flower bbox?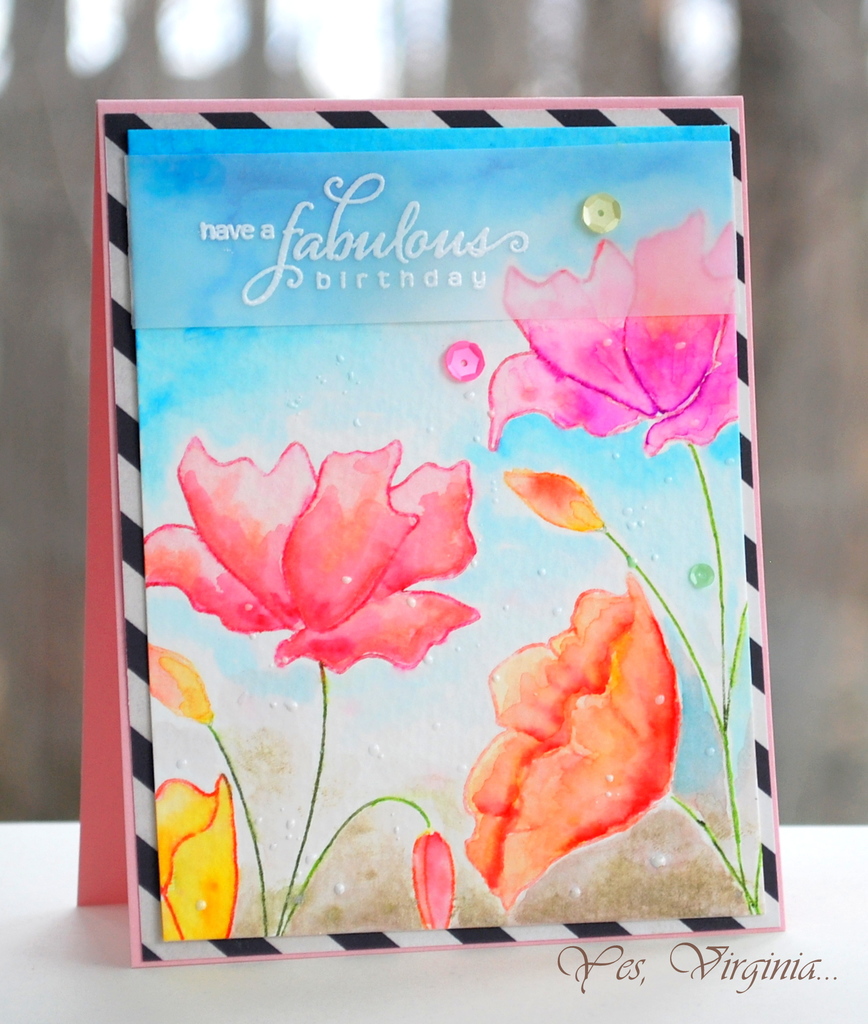
<region>498, 469, 607, 527</region>
